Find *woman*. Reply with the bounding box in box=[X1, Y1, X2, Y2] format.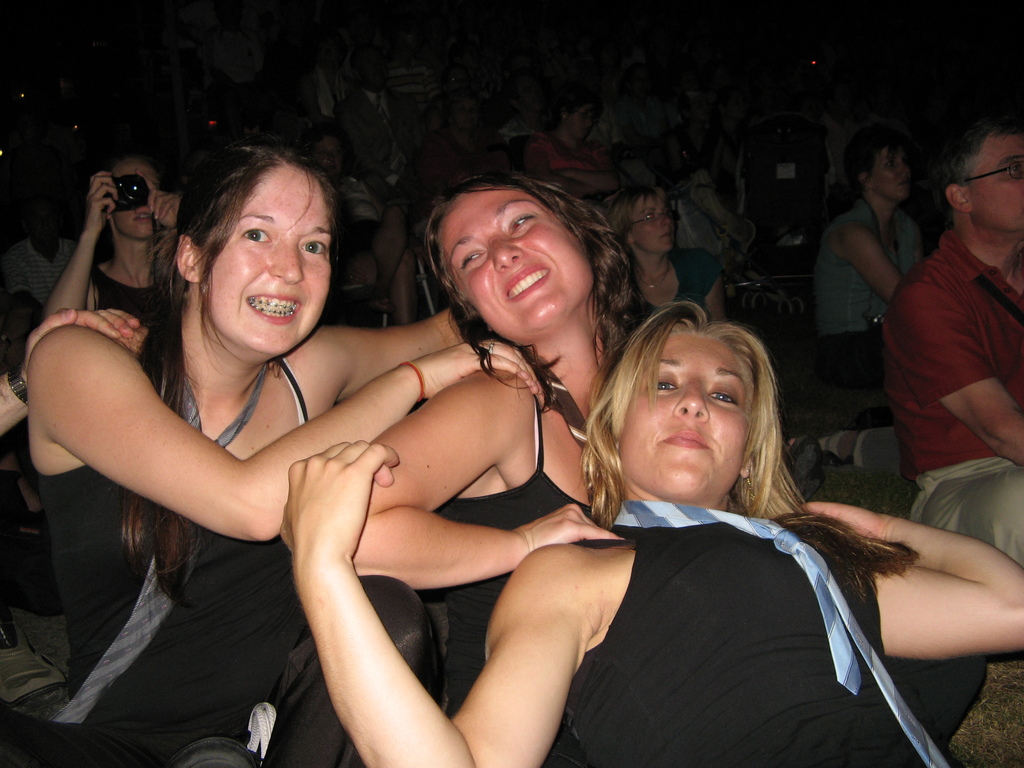
box=[39, 155, 193, 322].
